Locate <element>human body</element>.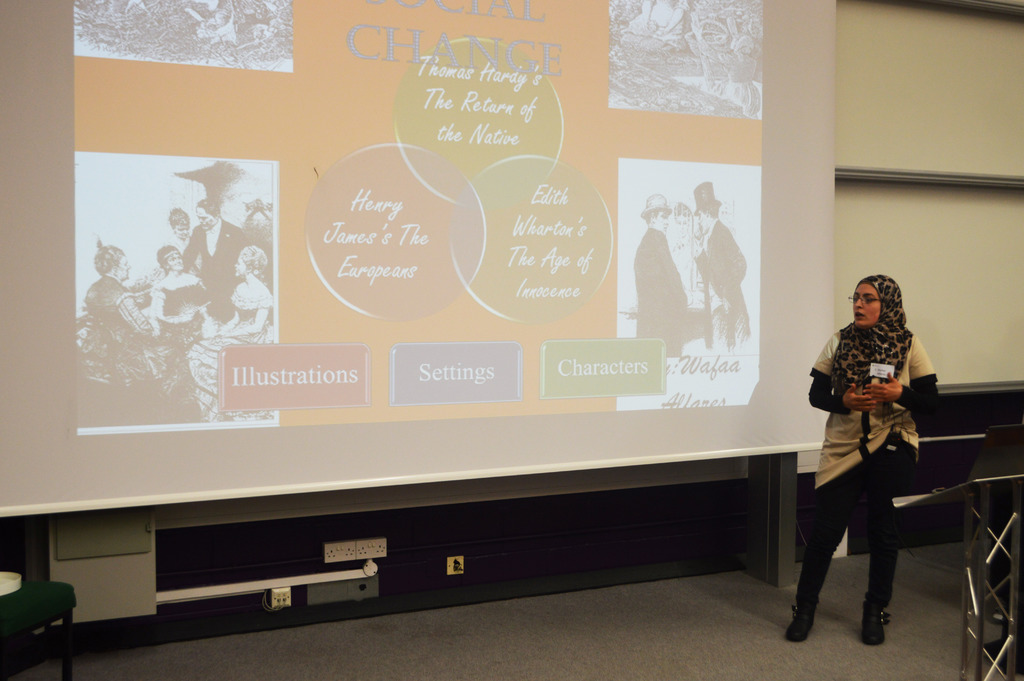
Bounding box: (182, 202, 252, 324).
